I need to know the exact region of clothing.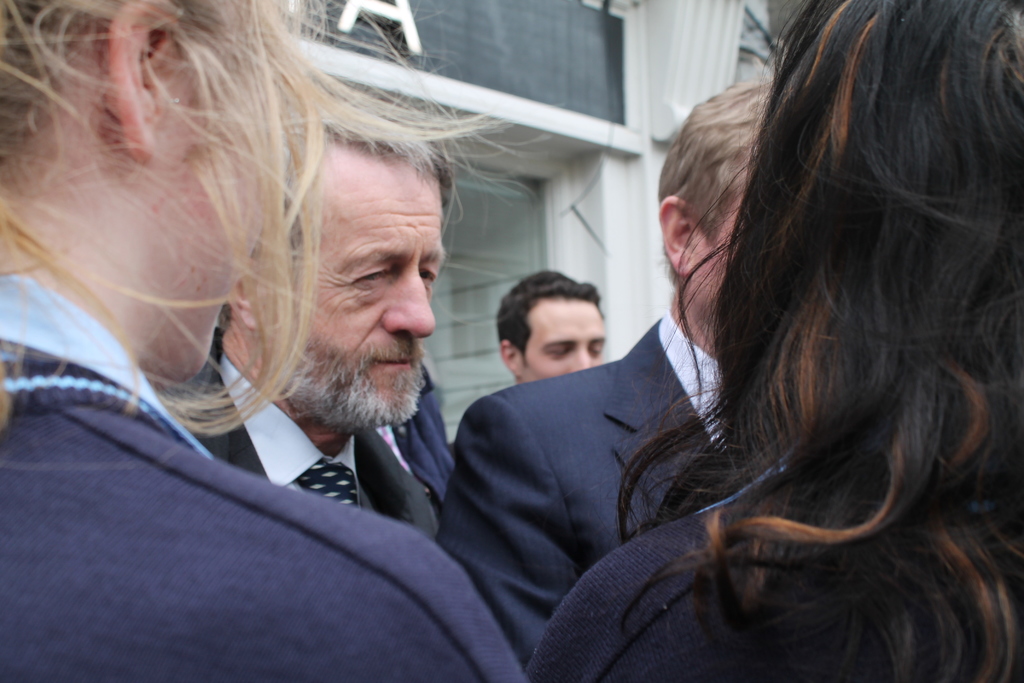
Region: BBox(378, 360, 449, 504).
